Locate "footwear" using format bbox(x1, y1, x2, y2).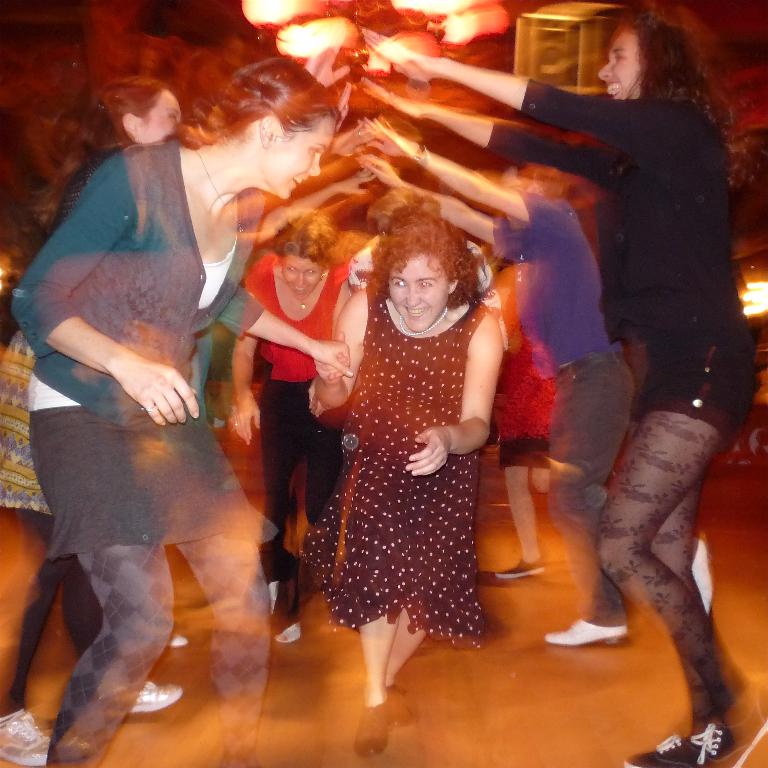
bbox(352, 696, 396, 756).
